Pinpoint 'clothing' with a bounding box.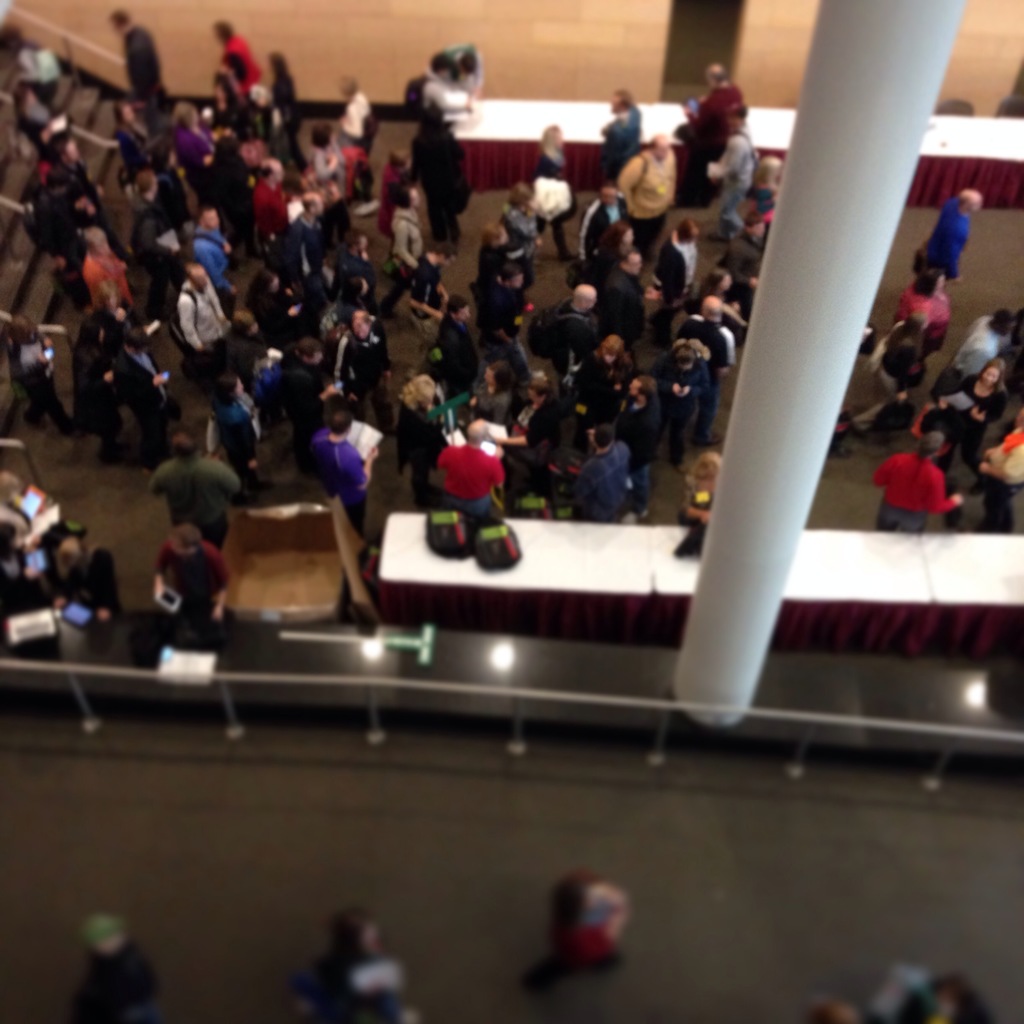
(865, 970, 991, 1023).
